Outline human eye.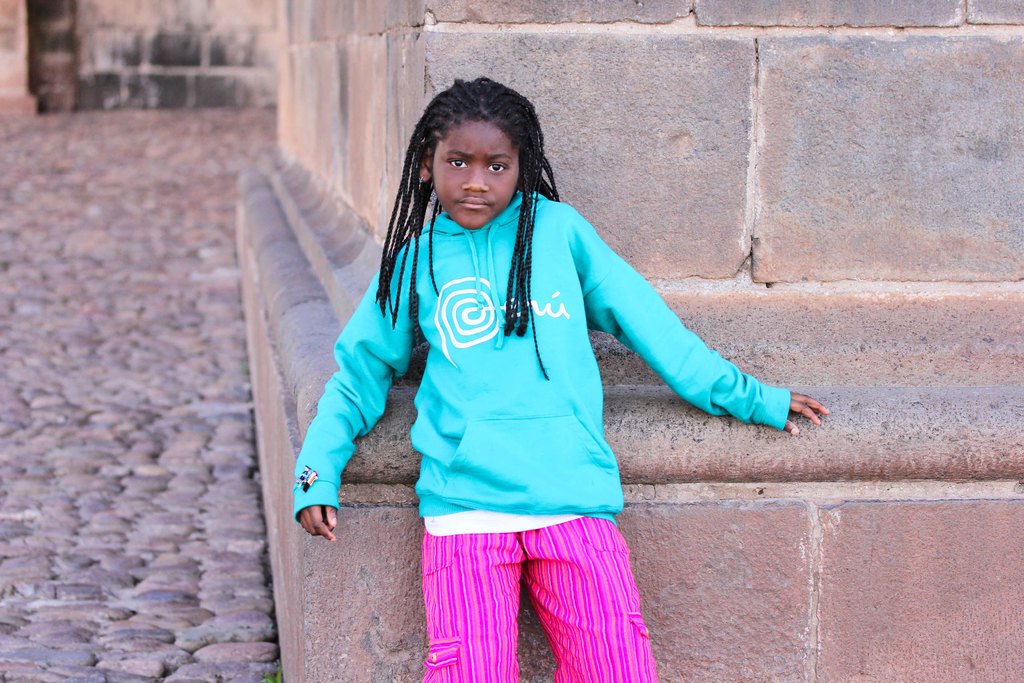
Outline: 444, 156, 469, 168.
